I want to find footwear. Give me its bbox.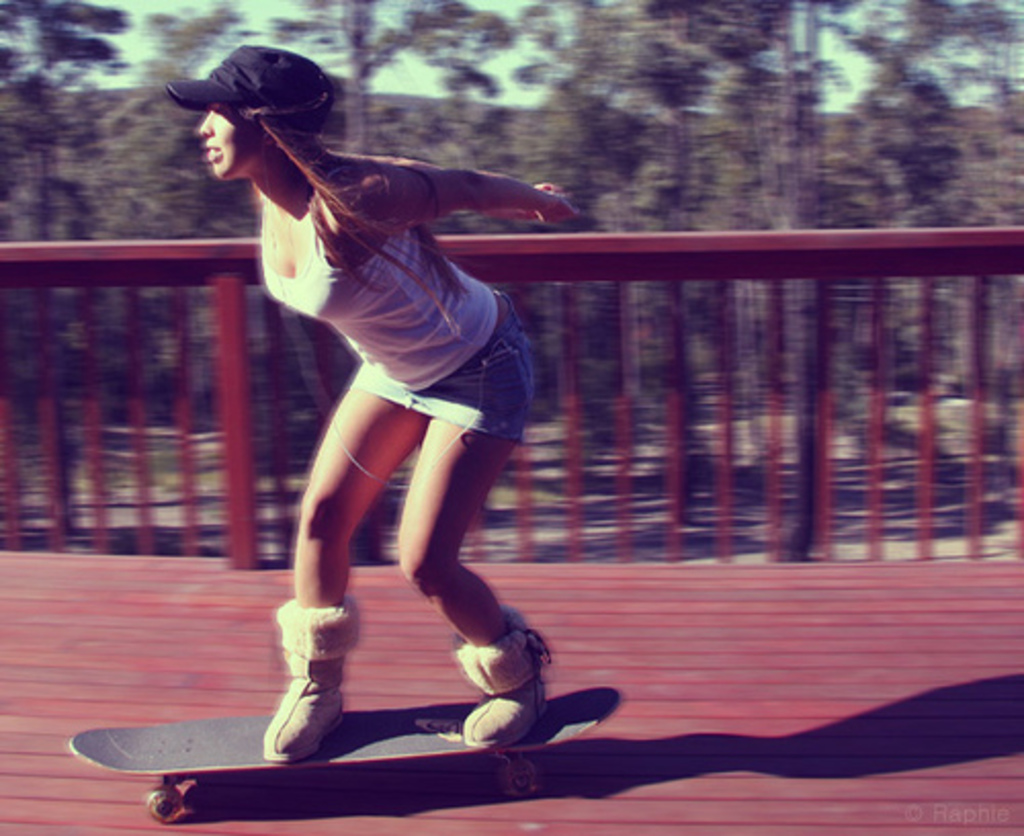
box(446, 602, 551, 748).
